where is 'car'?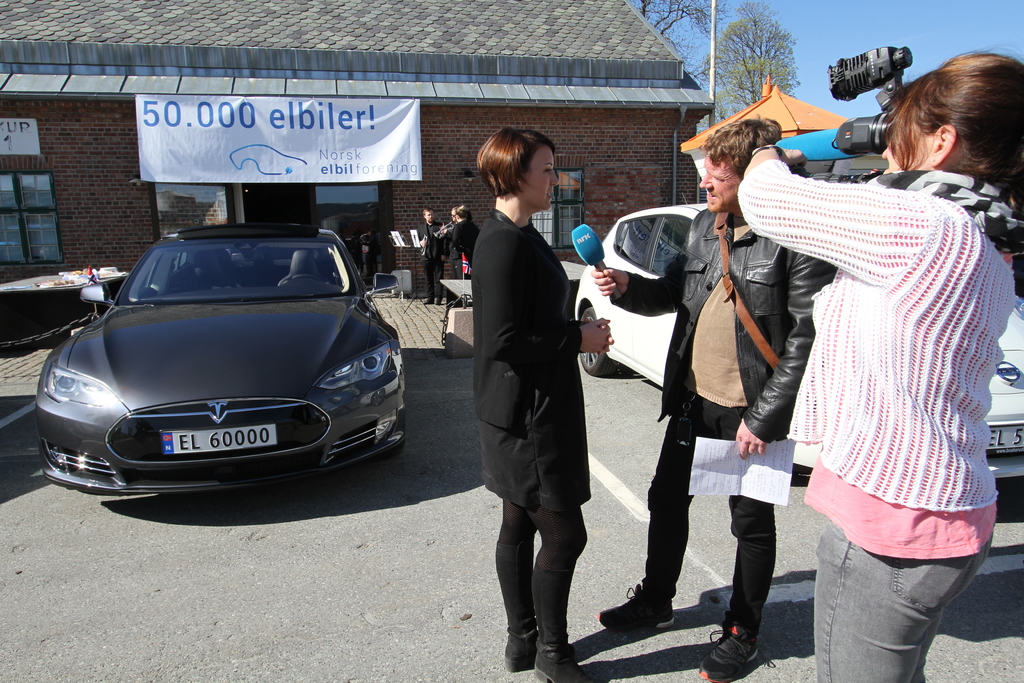
bbox=(573, 199, 1023, 488).
